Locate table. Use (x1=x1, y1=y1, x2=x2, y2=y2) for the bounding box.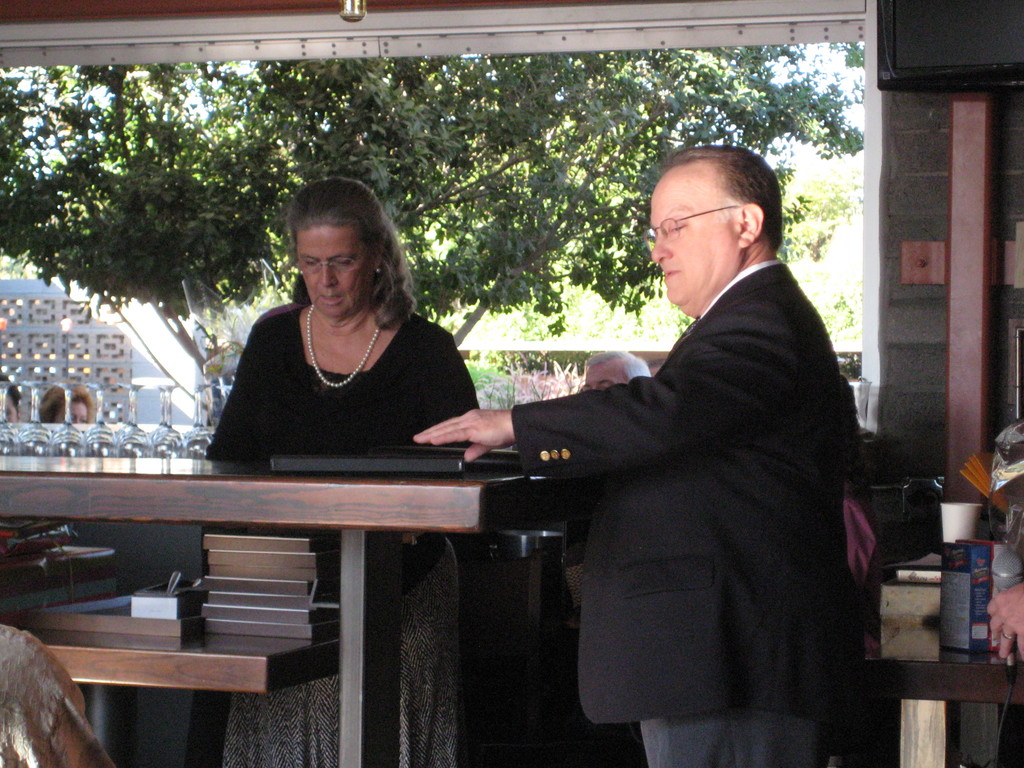
(x1=0, y1=433, x2=647, y2=685).
